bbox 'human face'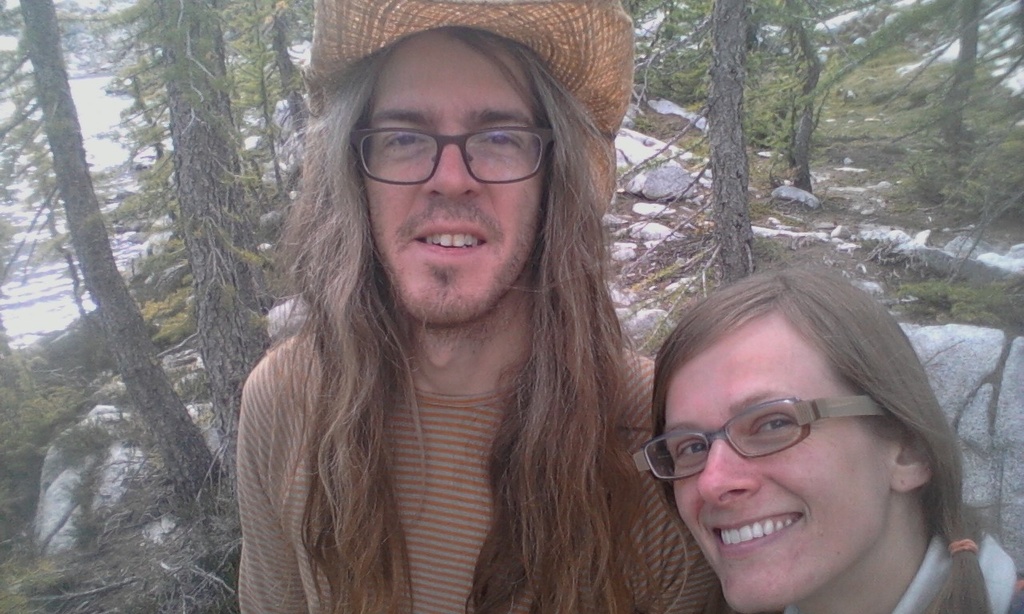
(x1=362, y1=29, x2=546, y2=311)
